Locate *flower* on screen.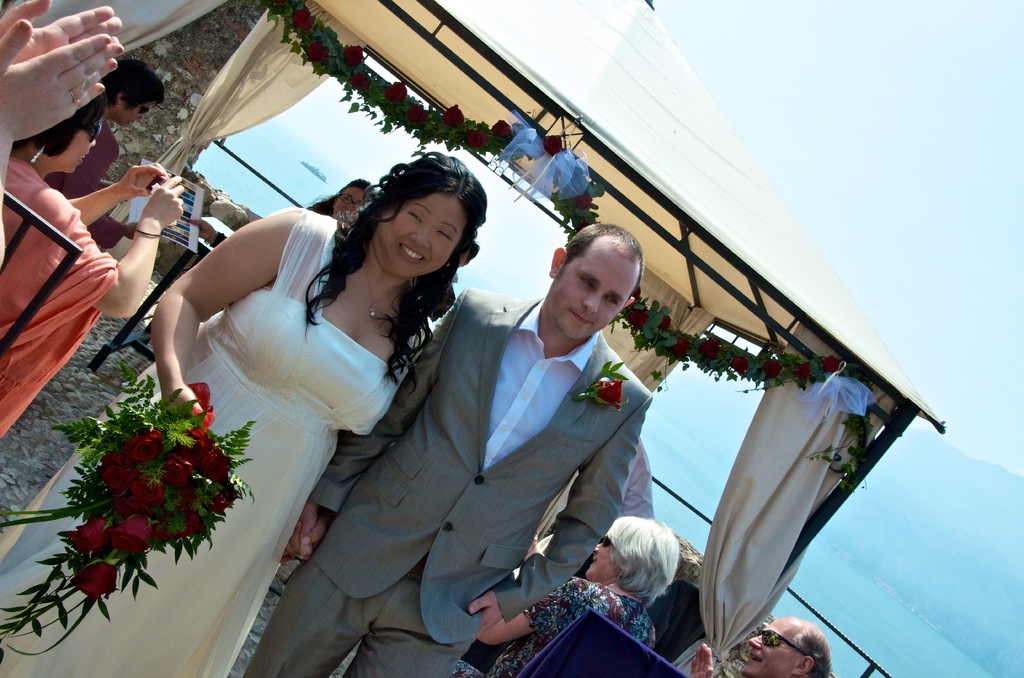
On screen at <bbox>385, 82, 410, 101</bbox>.
